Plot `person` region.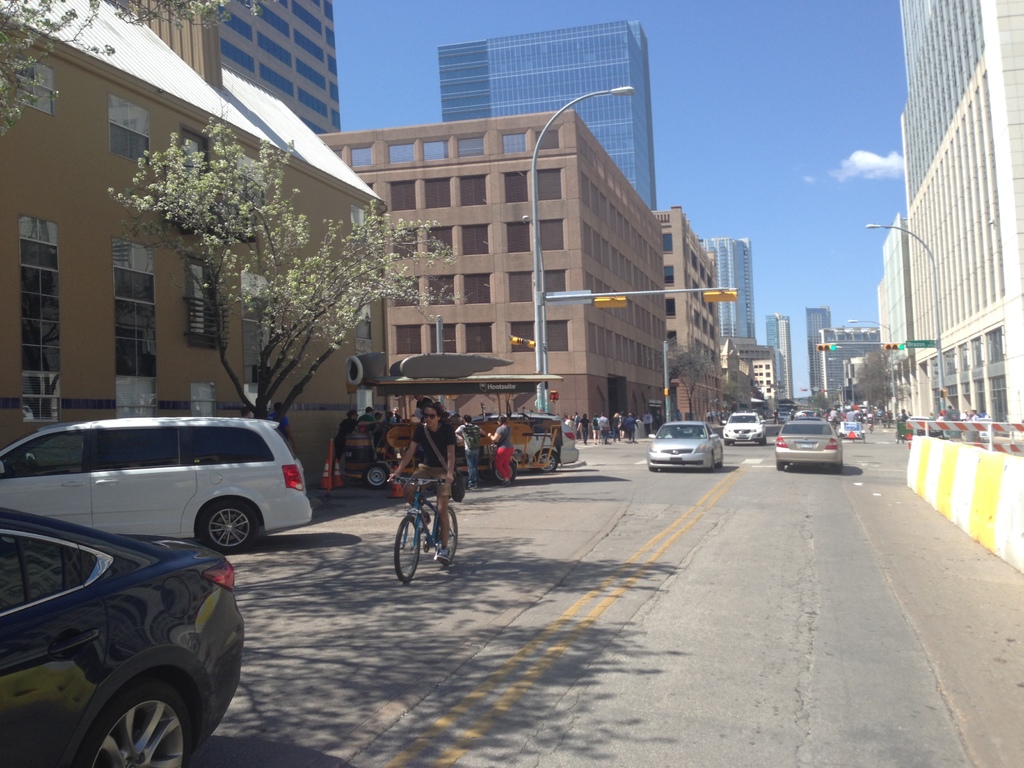
Plotted at {"left": 333, "top": 408, "right": 359, "bottom": 458}.
